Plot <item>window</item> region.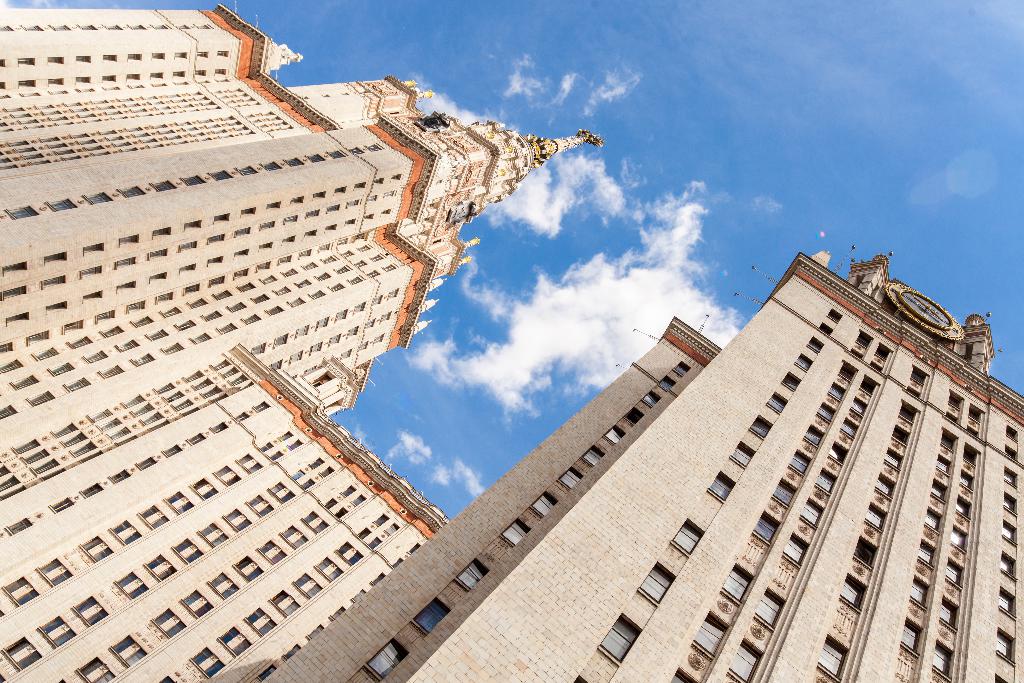
Plotted at 43:556:74:588.
